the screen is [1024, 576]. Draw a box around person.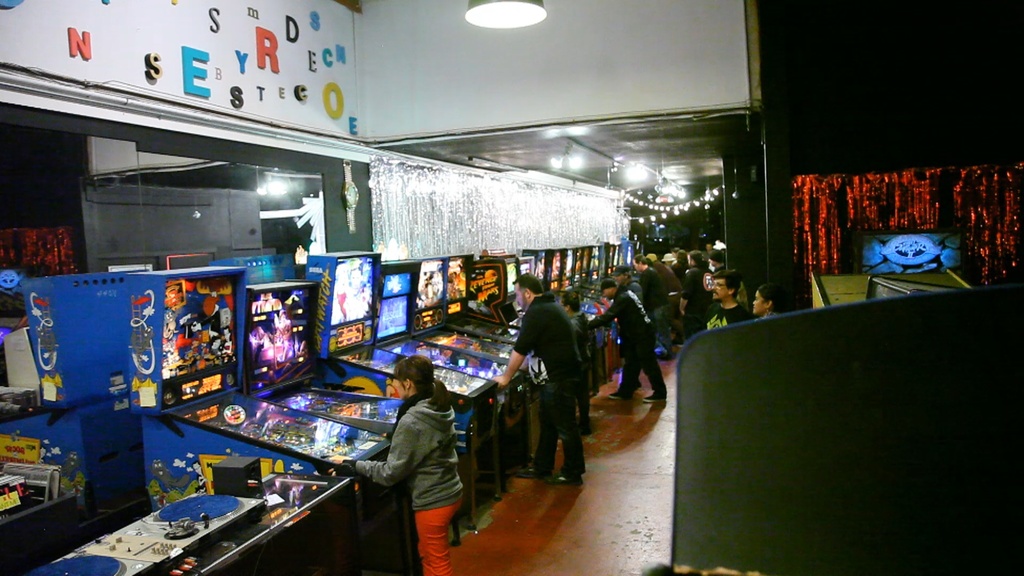
bbox(708, 260, 765, 330).
